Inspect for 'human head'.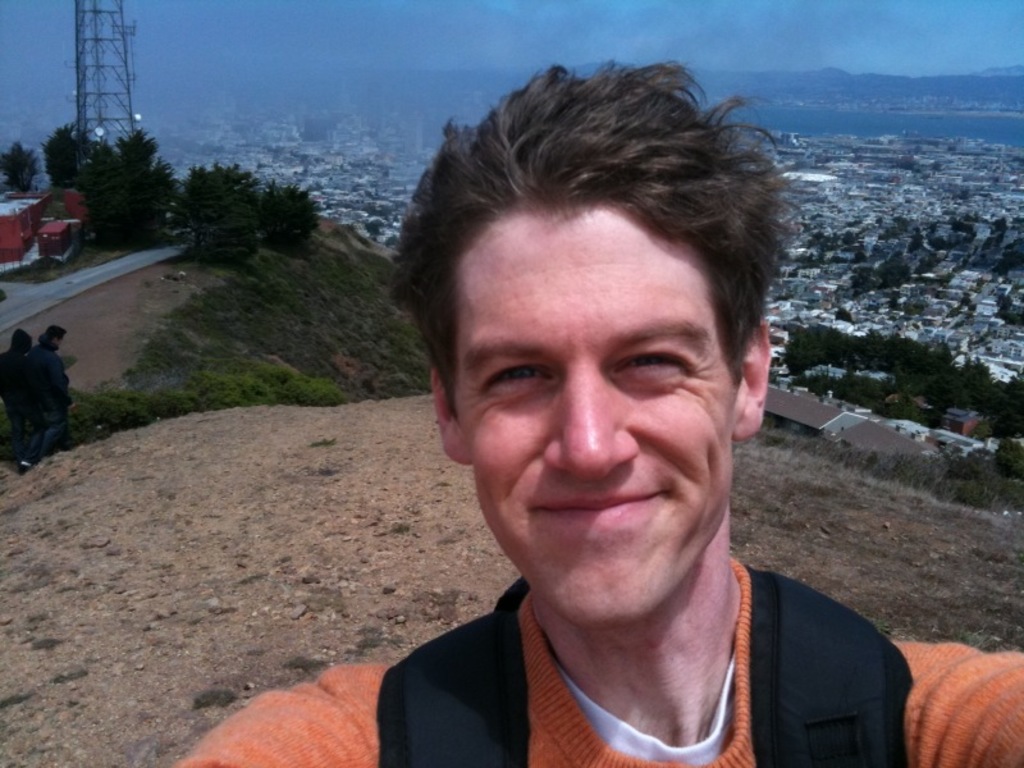
Inspection: select_region(394, 50, 782, 598).
